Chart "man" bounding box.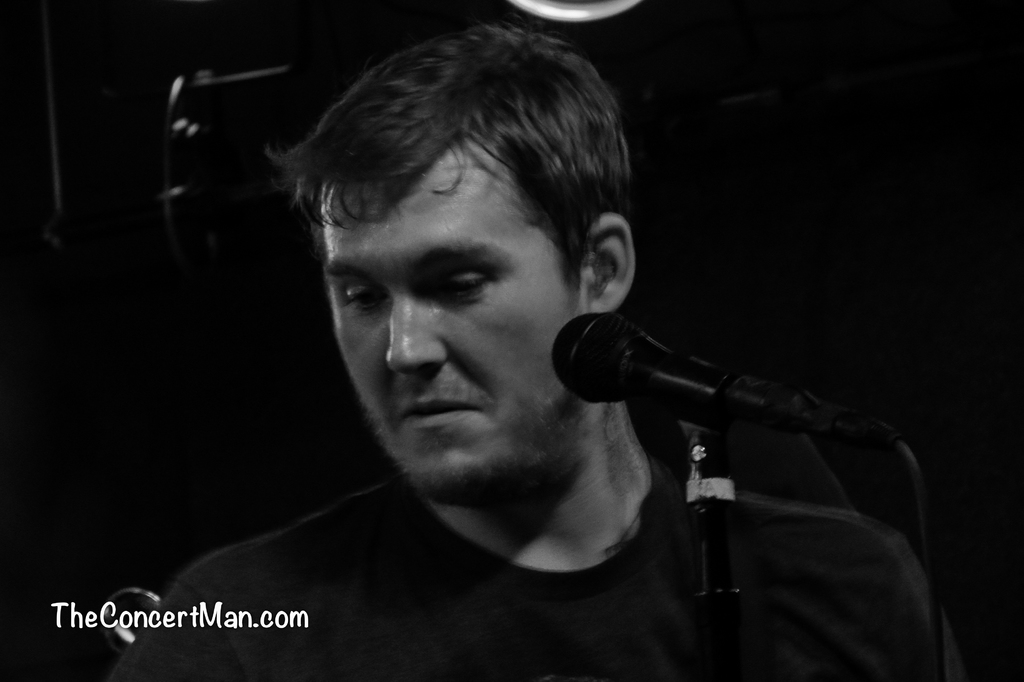
Charted: (104, 27, 851, 662).
